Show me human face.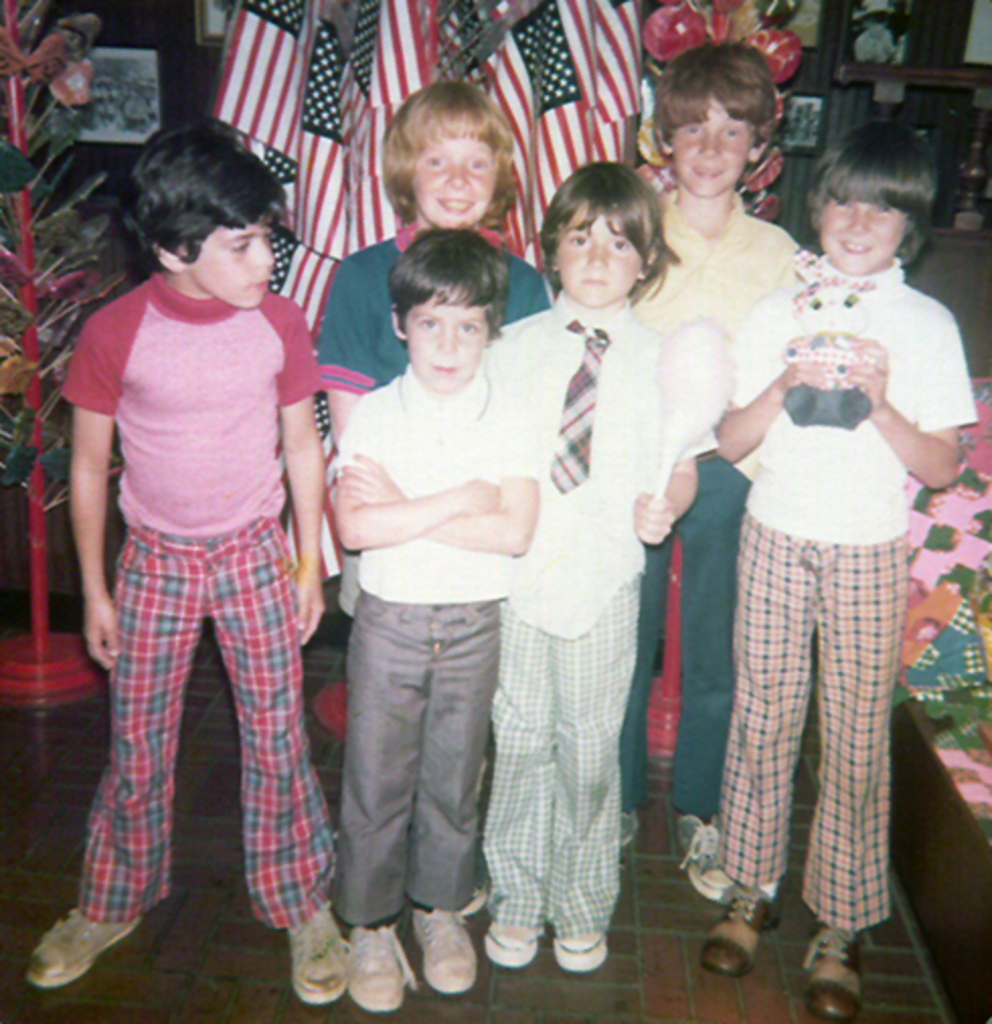
human face is here: (x1=557, y1=200, x2=646, y2=310).
